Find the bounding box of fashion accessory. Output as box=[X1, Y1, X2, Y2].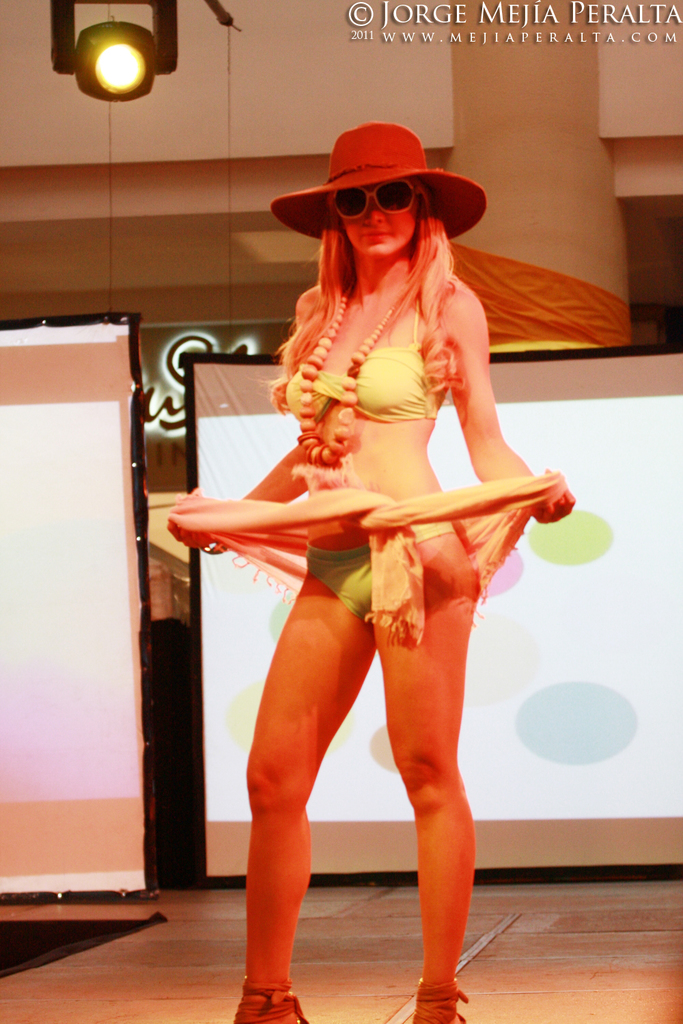
box=[236, 978, 311, 1023].
